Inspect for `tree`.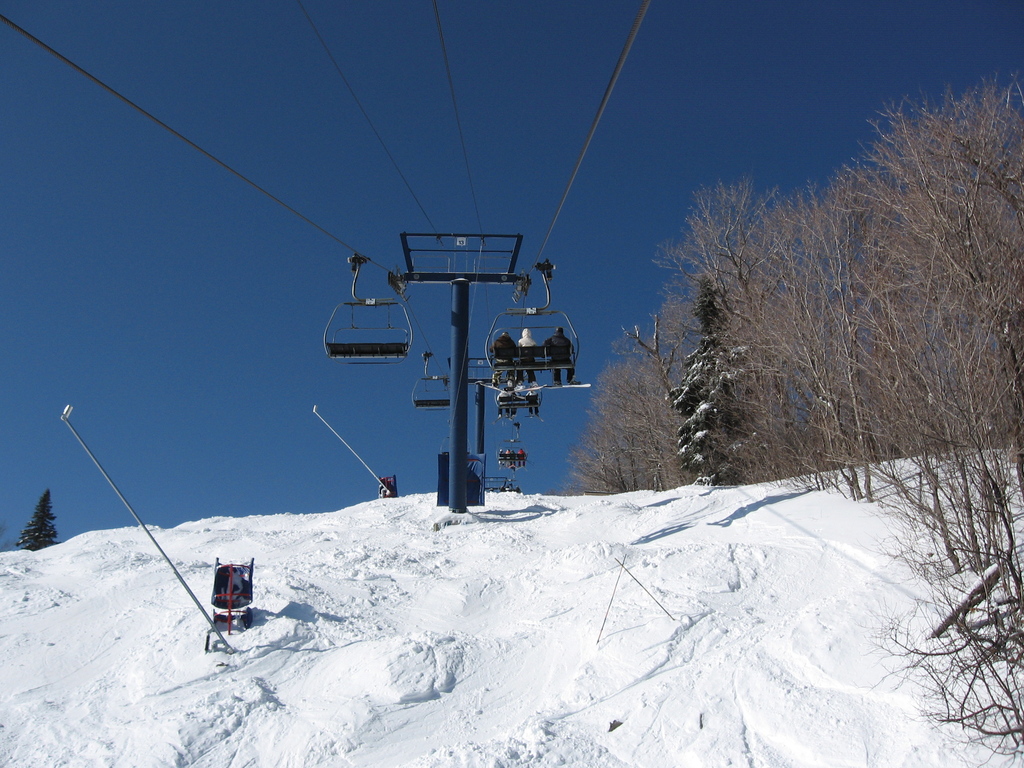
Inspection: Rect(586, 321, 686, 492).
